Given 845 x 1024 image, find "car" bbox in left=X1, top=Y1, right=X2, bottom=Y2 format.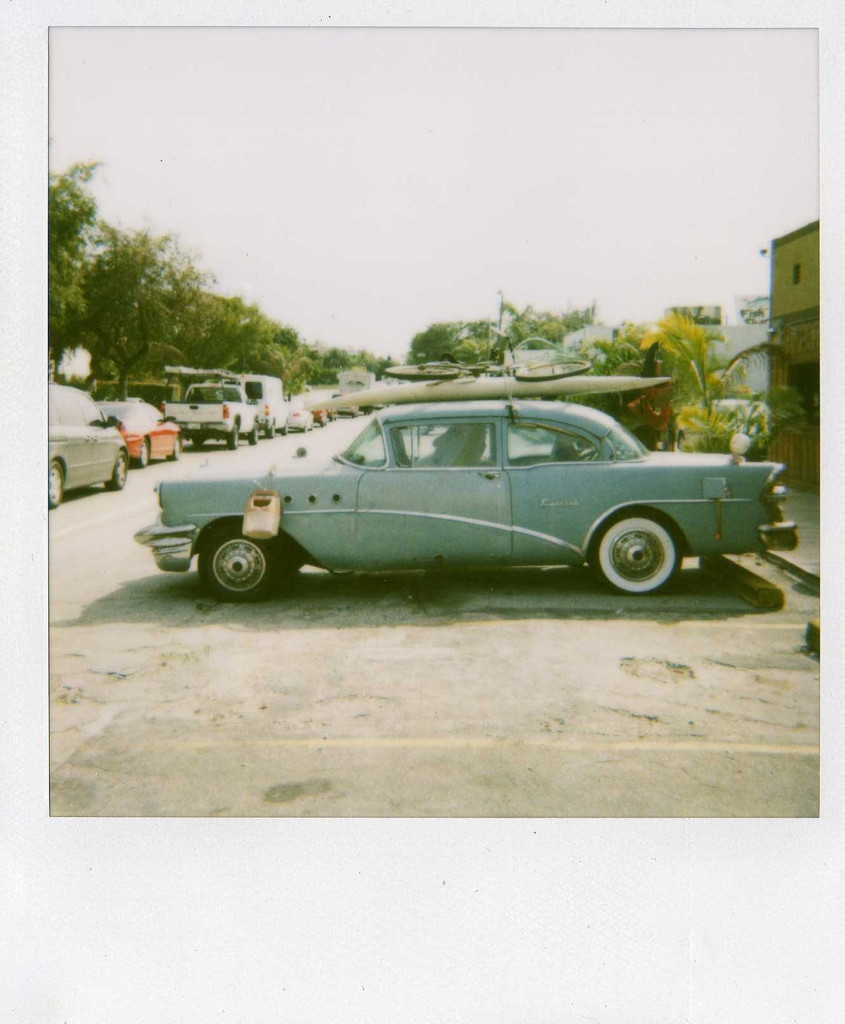
left=148, top=378, right=782, bottom=606.
